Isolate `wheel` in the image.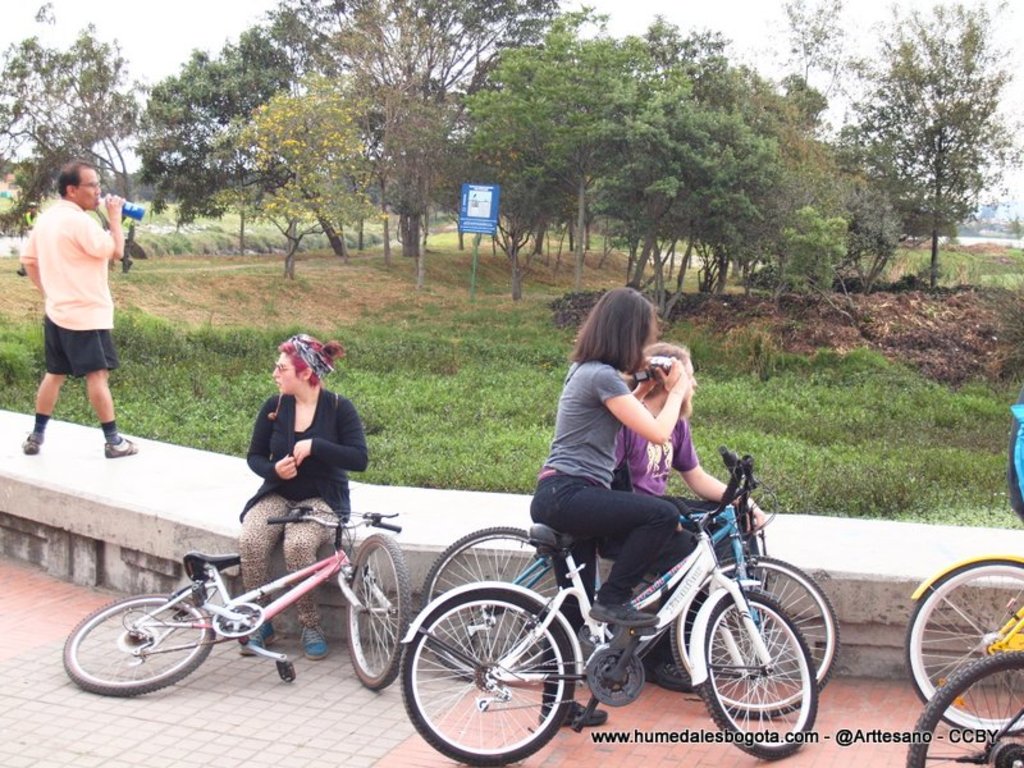
Isolated region: [910, 643, 1023, 767].
